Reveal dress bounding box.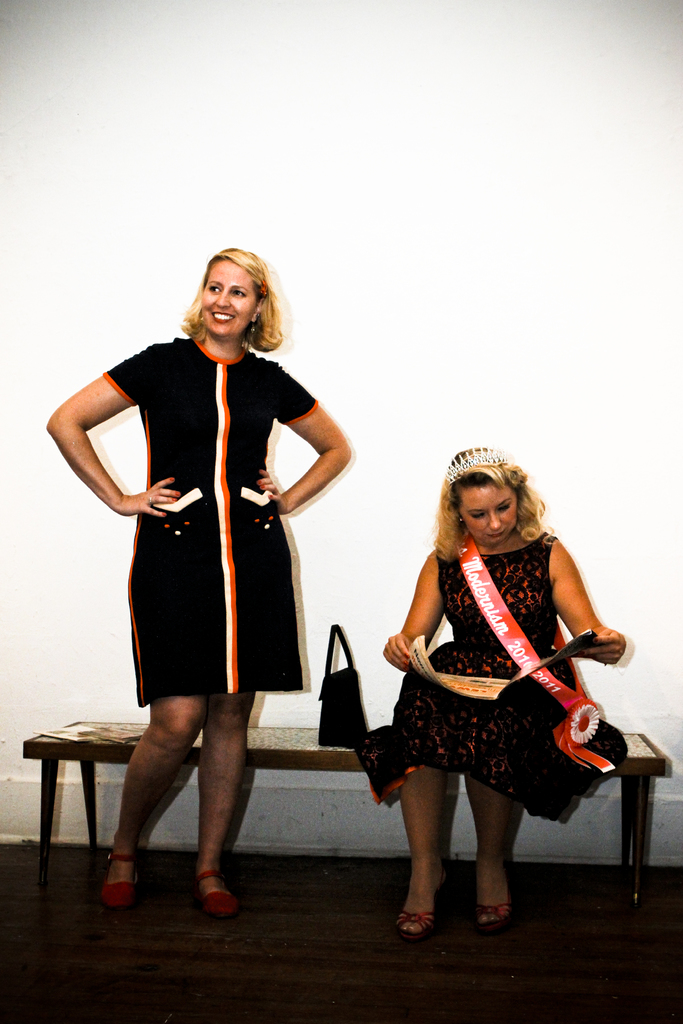
Revealed: pyautogui.locateOnScreen(353, 532, 628, 826).
